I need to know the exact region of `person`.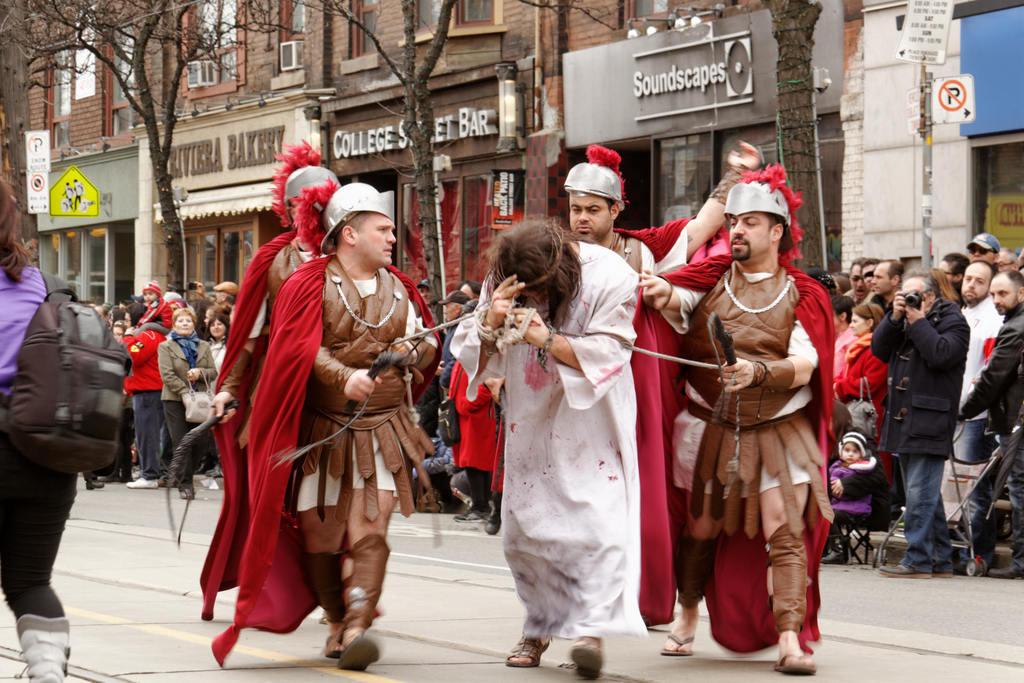
Region: detection(297, 185, 442, 673).
